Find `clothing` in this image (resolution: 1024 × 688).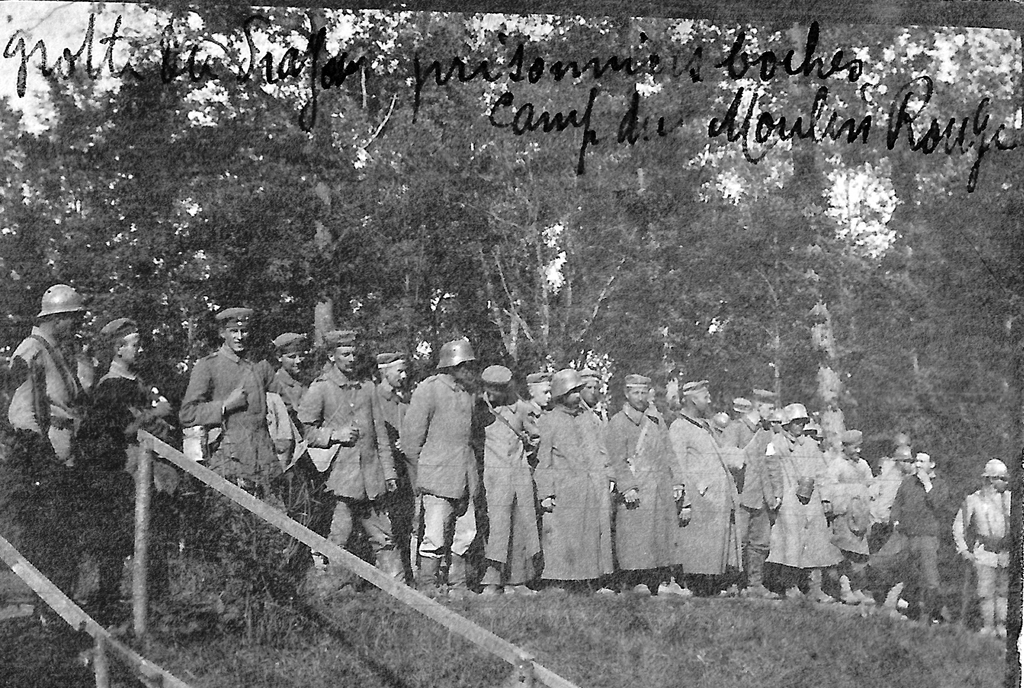
BBox(767, 427, 848, 562).
